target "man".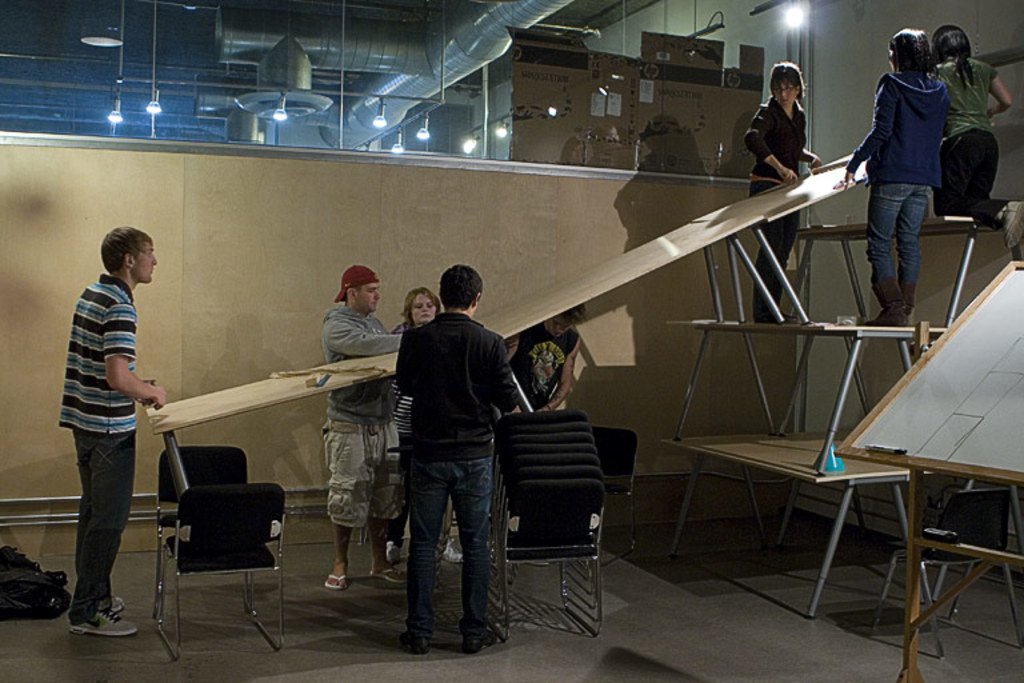
Target region: {"left": 515, "top": 301, "right": 593, "bottom": 411}.
